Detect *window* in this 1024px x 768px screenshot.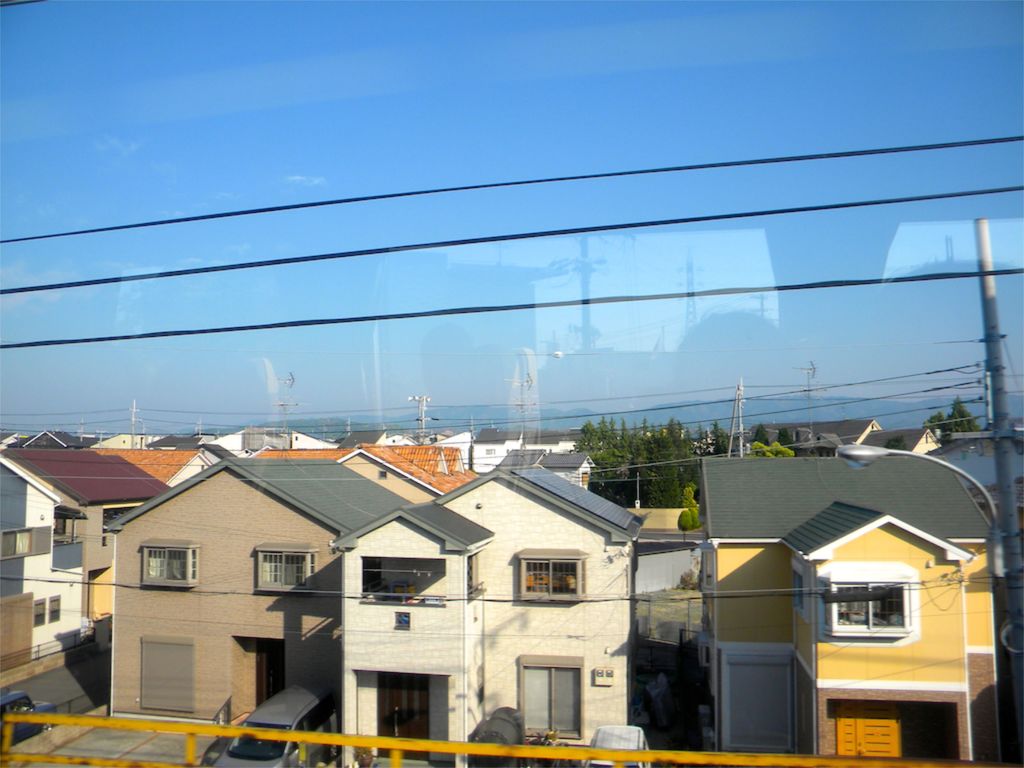
Detection: (left=511, top=670, right=589, bottom=739).
